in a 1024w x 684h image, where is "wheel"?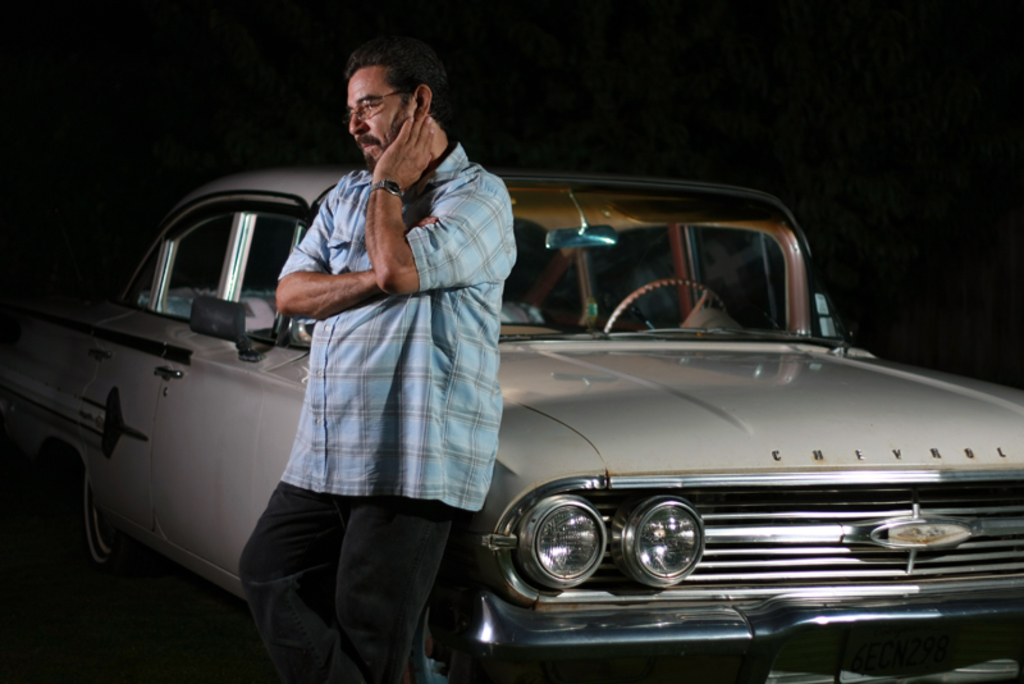
region(70, 450, 154, 579).
